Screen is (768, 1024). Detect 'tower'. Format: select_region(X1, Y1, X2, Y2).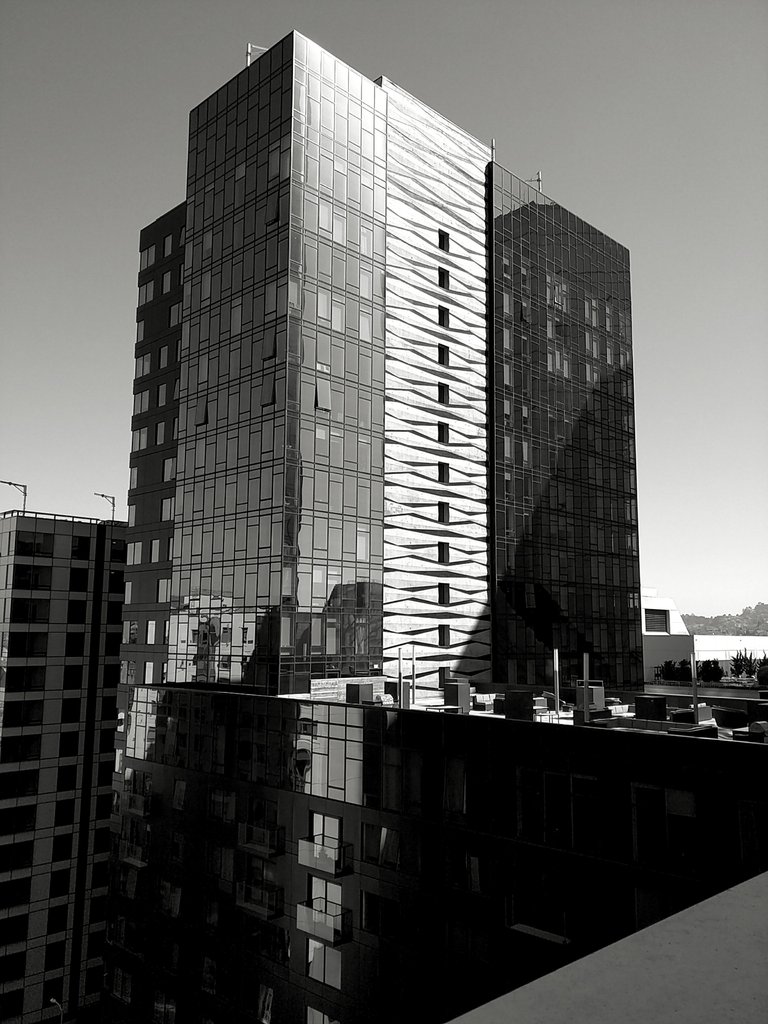
select_region(87, 0, 754, 1023).
